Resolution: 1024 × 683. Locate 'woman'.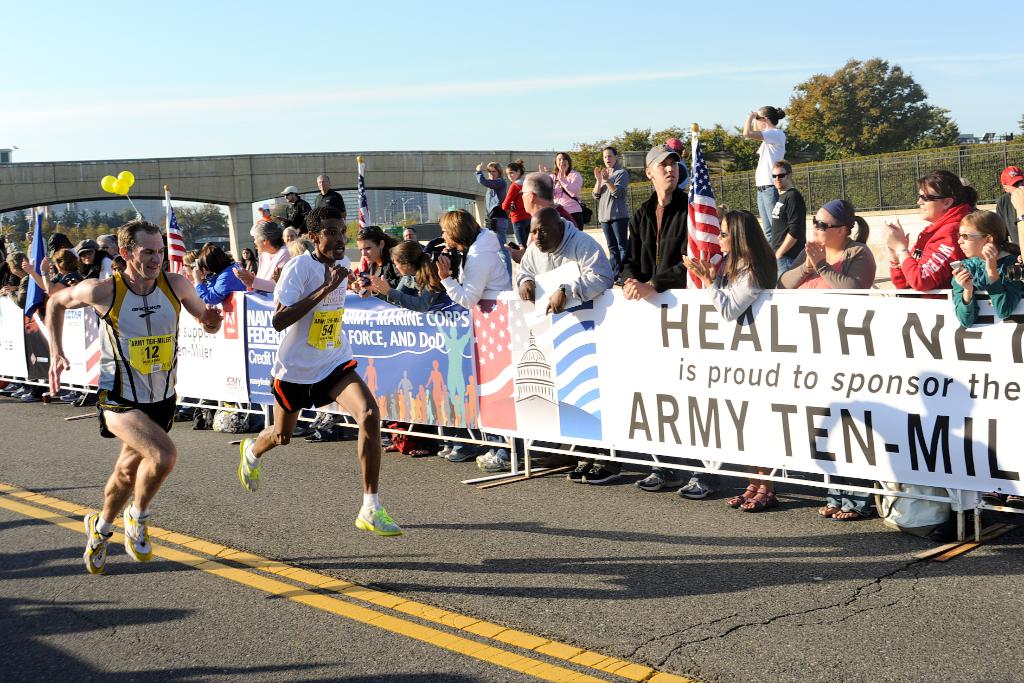
[x1=67, y1=235, x2=115, y2=283].
